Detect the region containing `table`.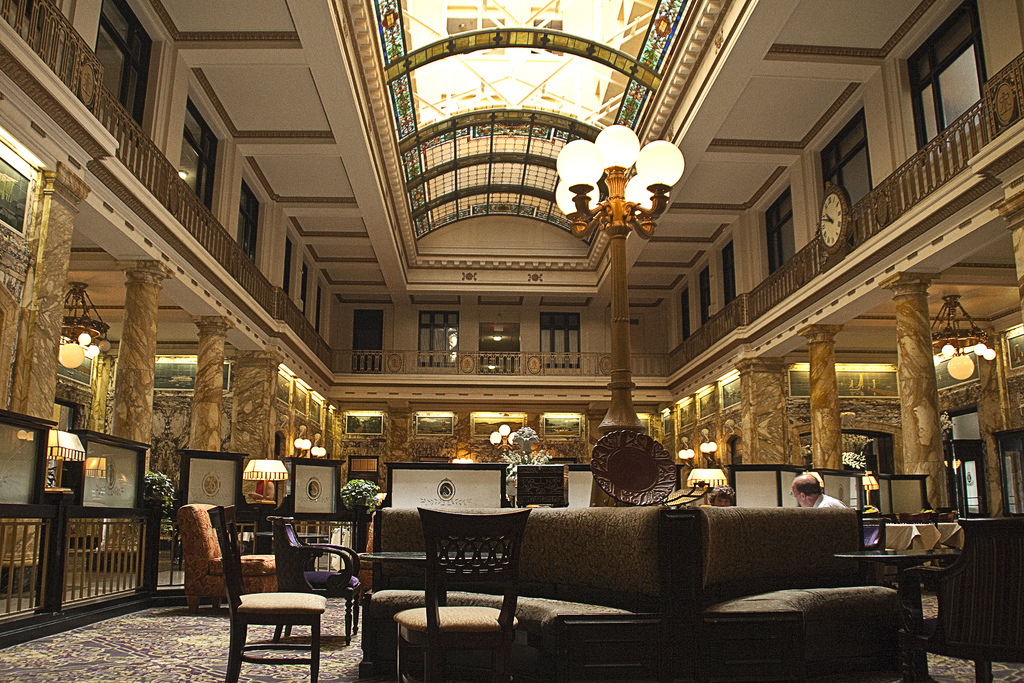
933 522 963 549.
